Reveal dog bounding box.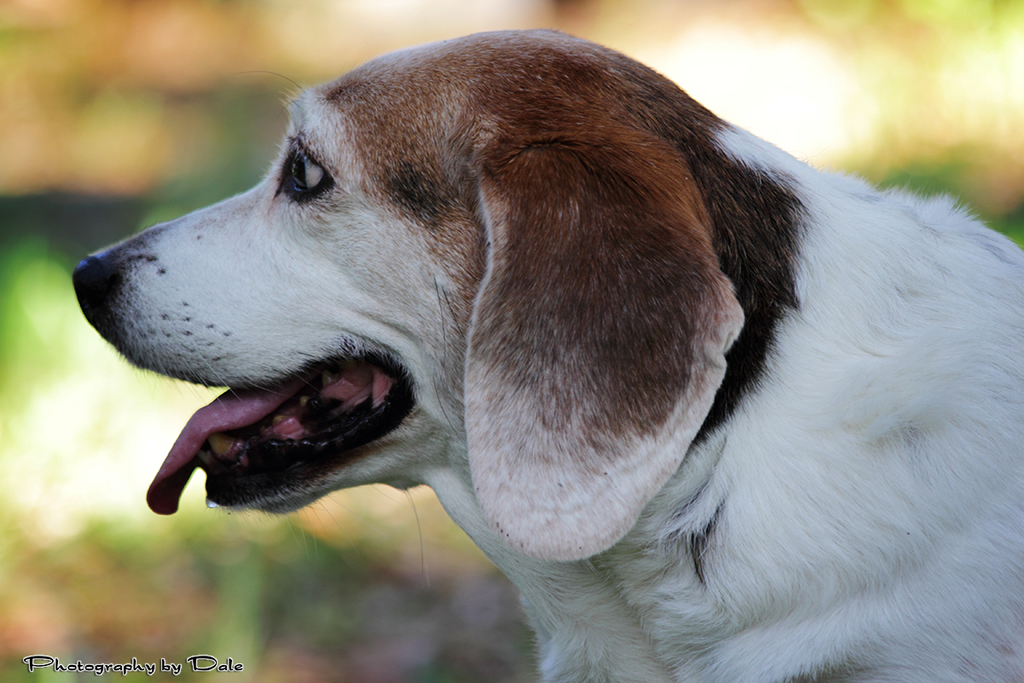
Revealed: rect(71, 25, 1023, 682).
